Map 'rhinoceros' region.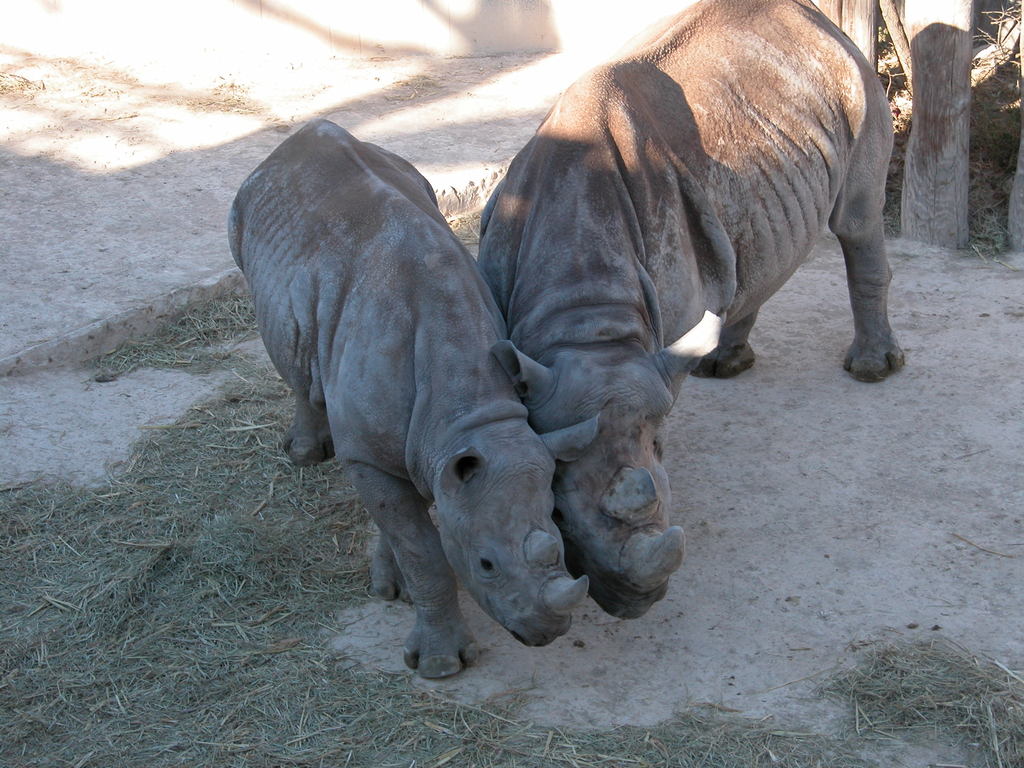
Mapped to (x1=473, y1=0, x2=906, y2=624).
